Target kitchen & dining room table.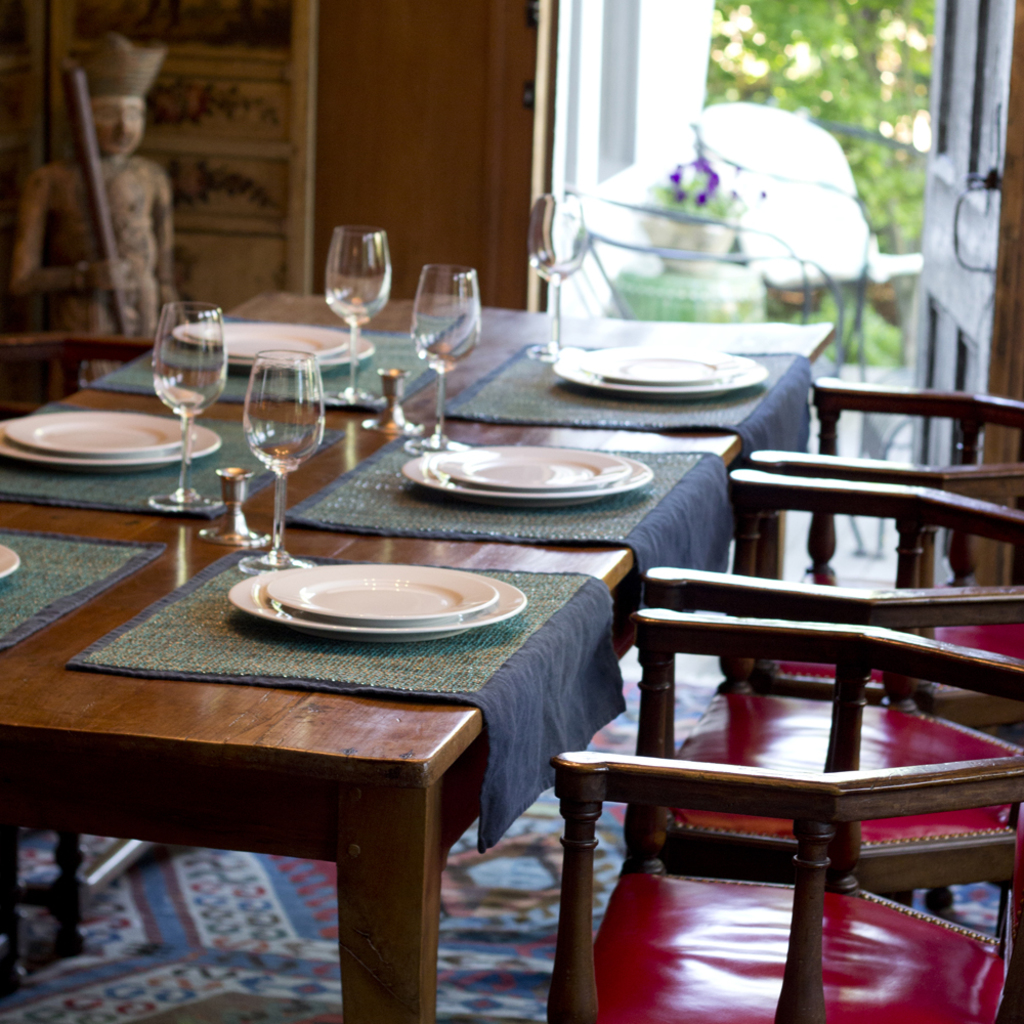
Target region: pyautogui.locateOnScreen(0, 279, 839, 1023).
